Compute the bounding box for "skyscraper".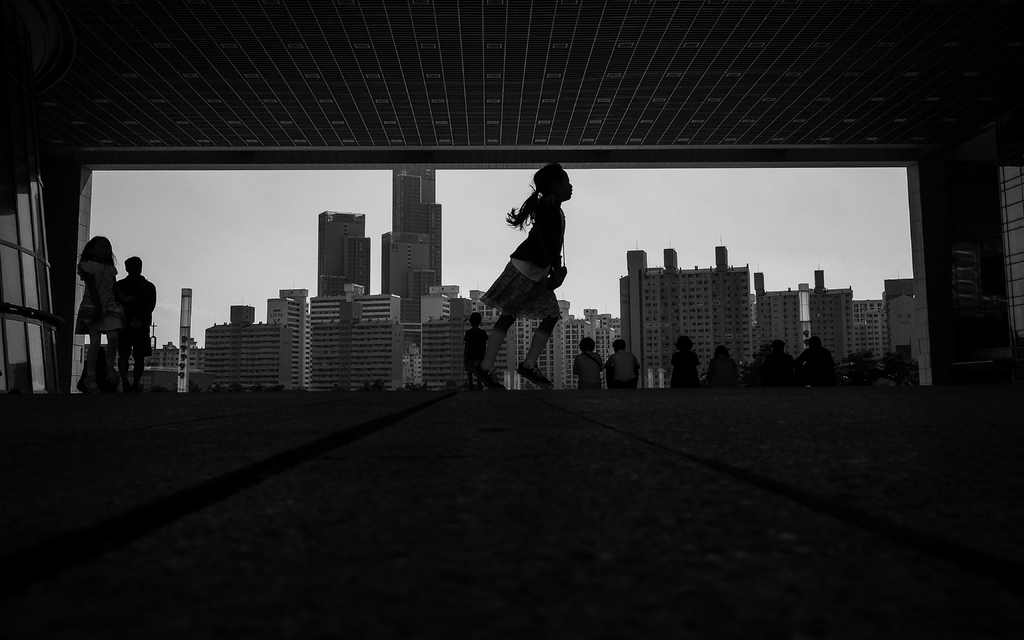
locate(418, 298, 467, 385).
